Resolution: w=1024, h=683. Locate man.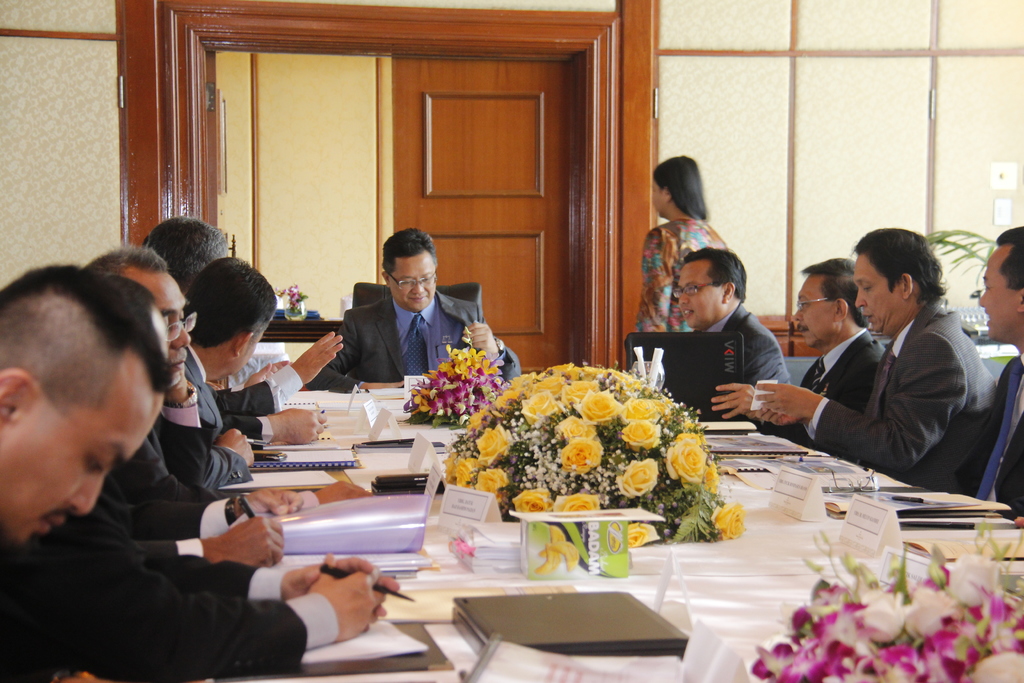
select_region(182, 255, 353, 449).
